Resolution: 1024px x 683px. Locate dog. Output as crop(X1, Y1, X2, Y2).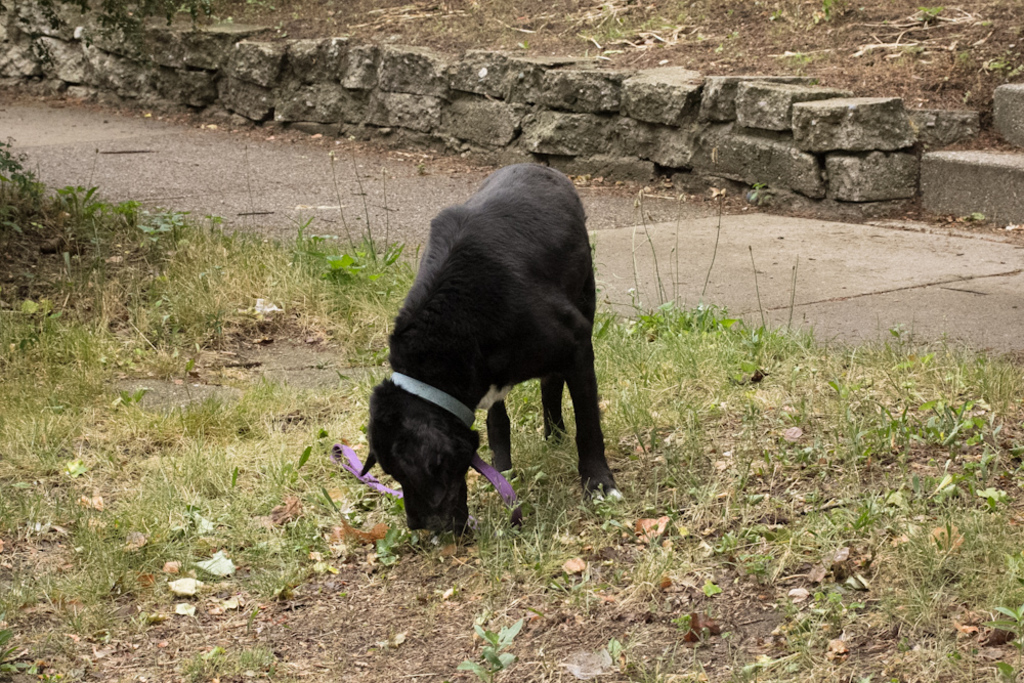
crop(369, 159, 623, 538).
